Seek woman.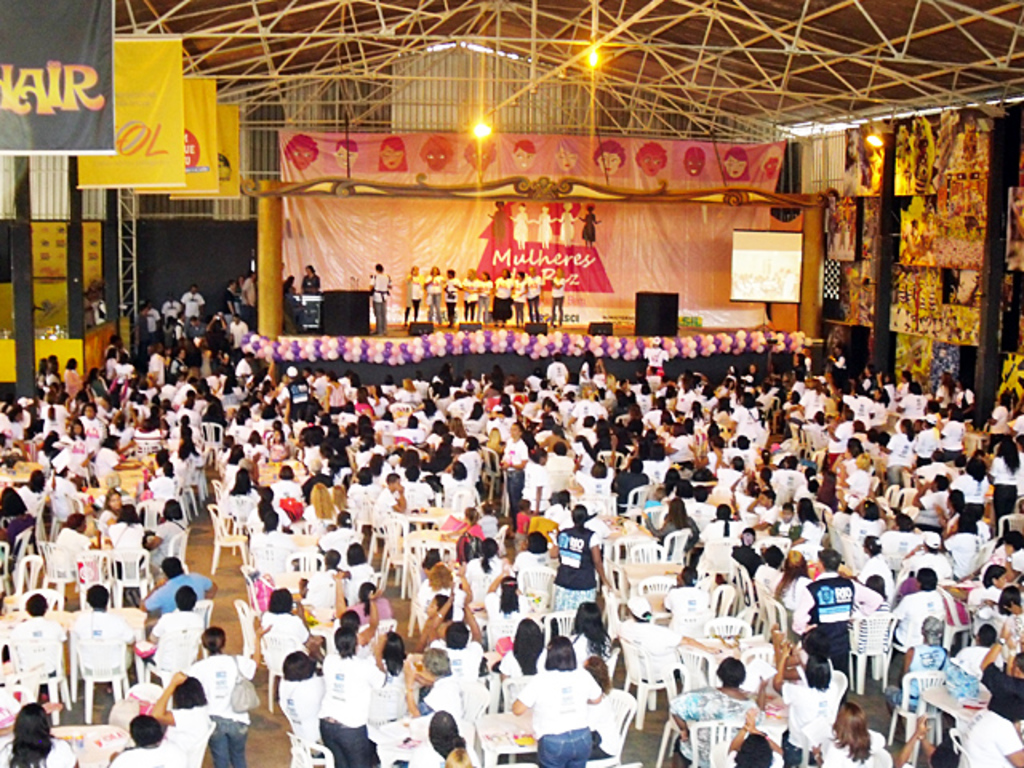
885/517/923/560.
